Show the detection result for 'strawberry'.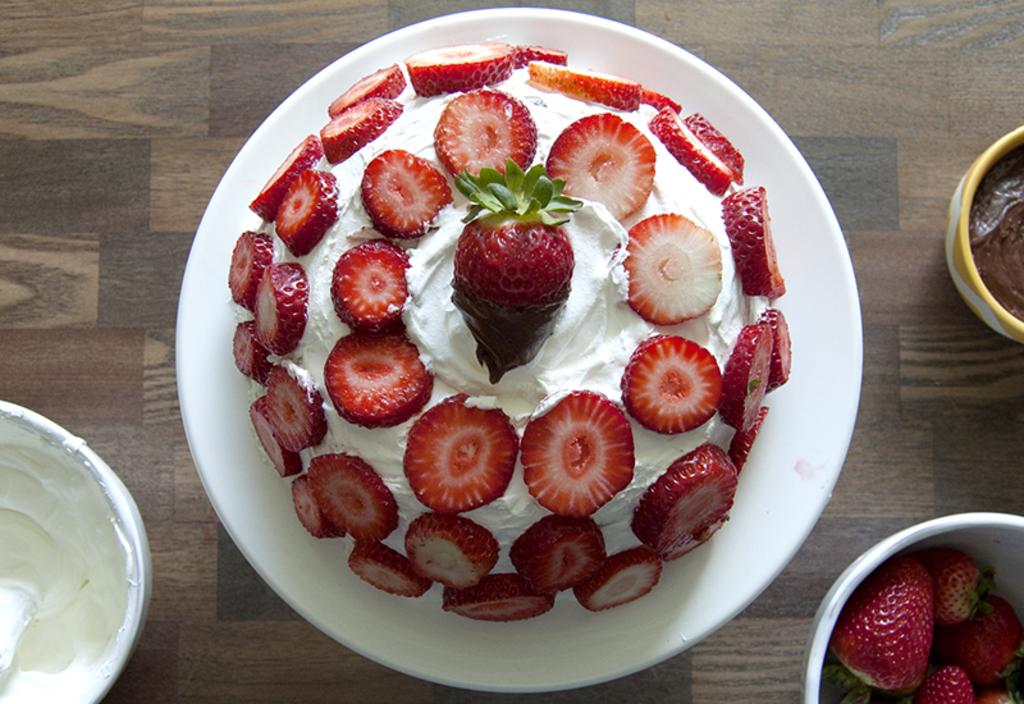
box=[941, 595, 1023, 682].
